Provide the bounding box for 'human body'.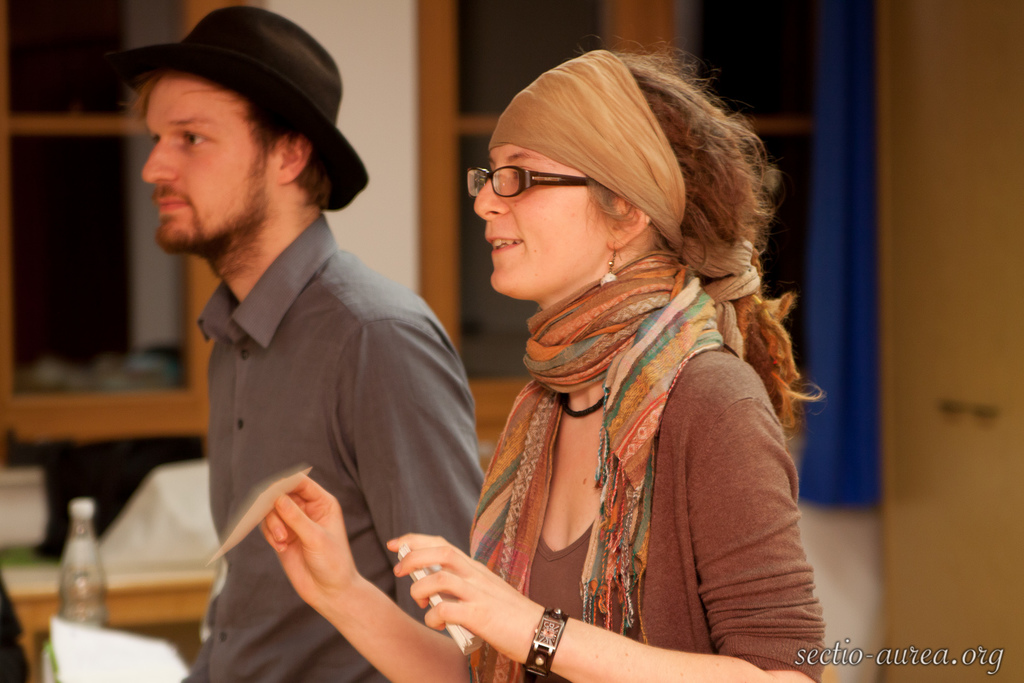
Rect(269, 48, 803, 682).
